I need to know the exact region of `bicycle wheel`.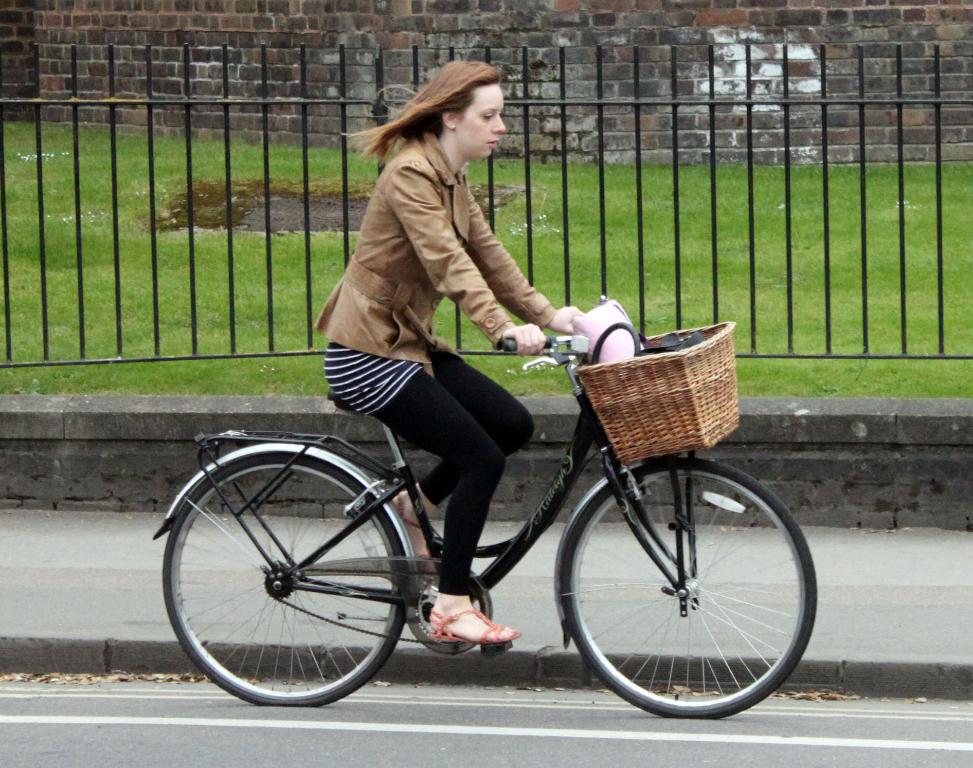
Region: l=164, t=449, r=434, b=719.
